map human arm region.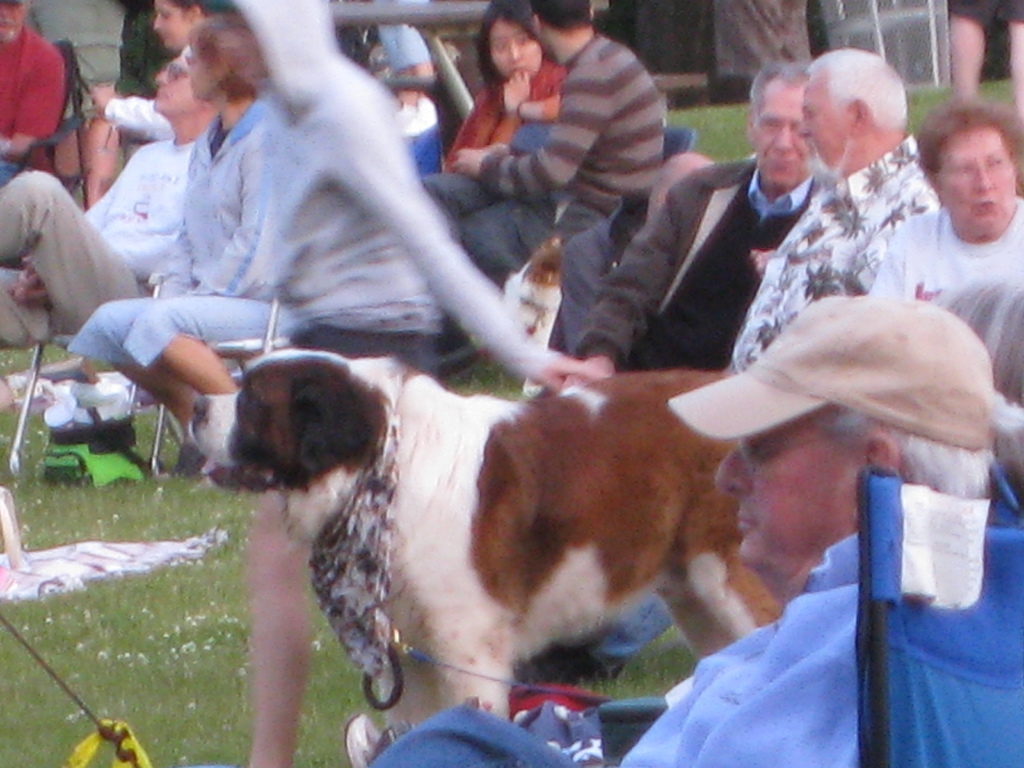
Mapped to Rect(22, 182, 112, 295).
